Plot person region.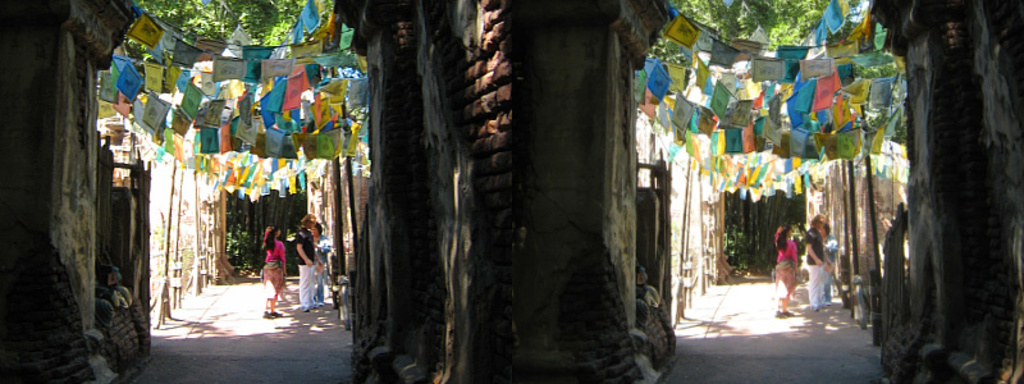
Plotted at crop(803, 214, 832, 310).
